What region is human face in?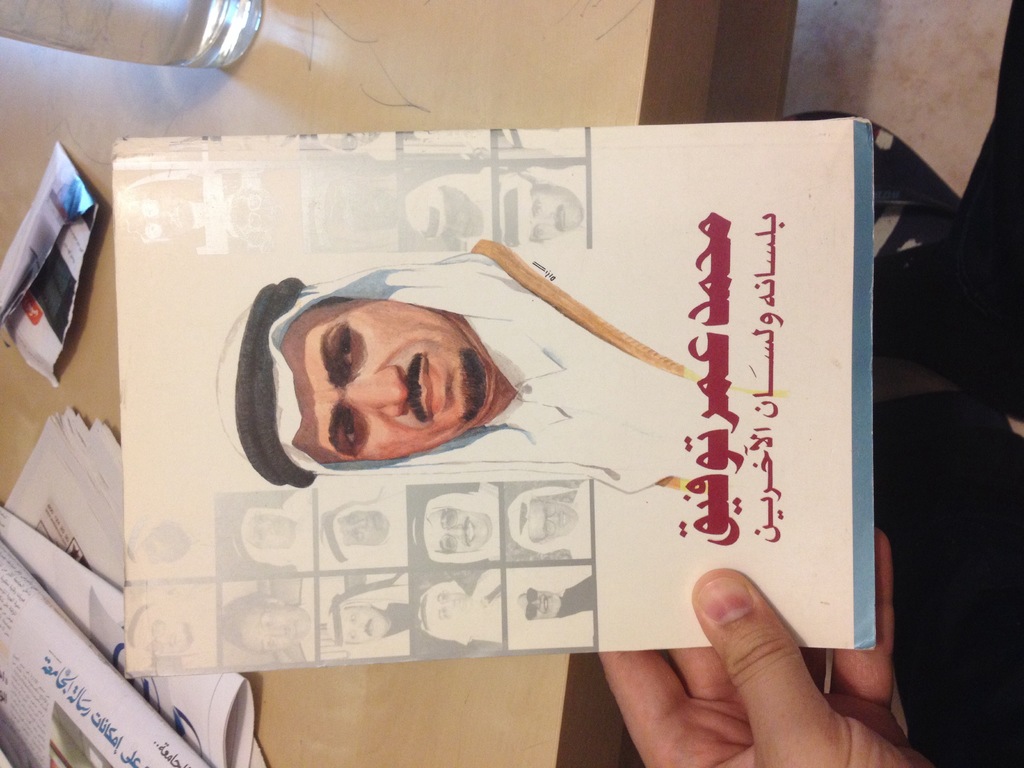
detection(277, 298, 493, 467).
